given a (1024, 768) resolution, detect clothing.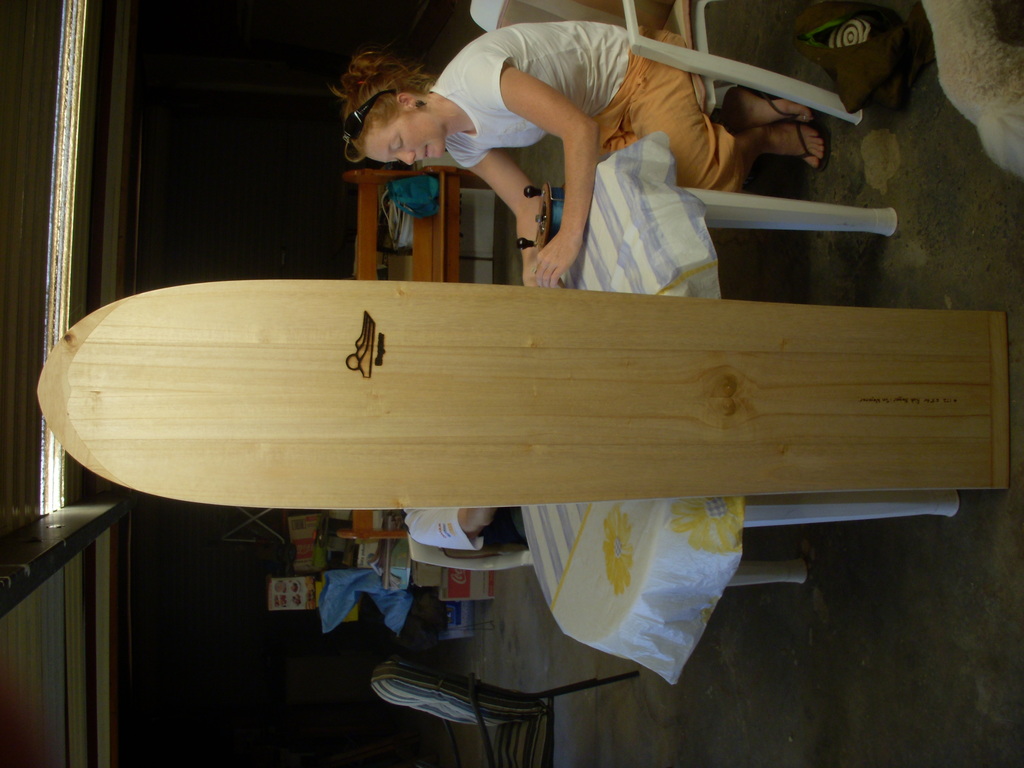
bbox=(432, 15, 750, 196).
